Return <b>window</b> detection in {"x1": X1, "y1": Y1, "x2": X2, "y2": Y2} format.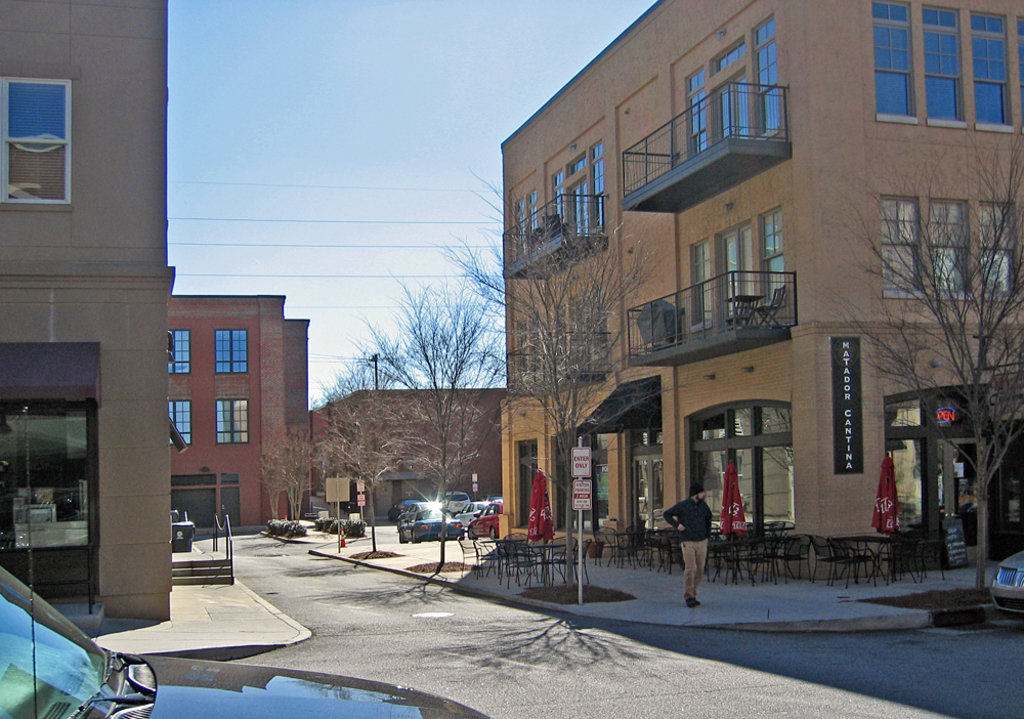
{"x1": 870, "y1": 3, "x2": 1020, "y2": 130}.
